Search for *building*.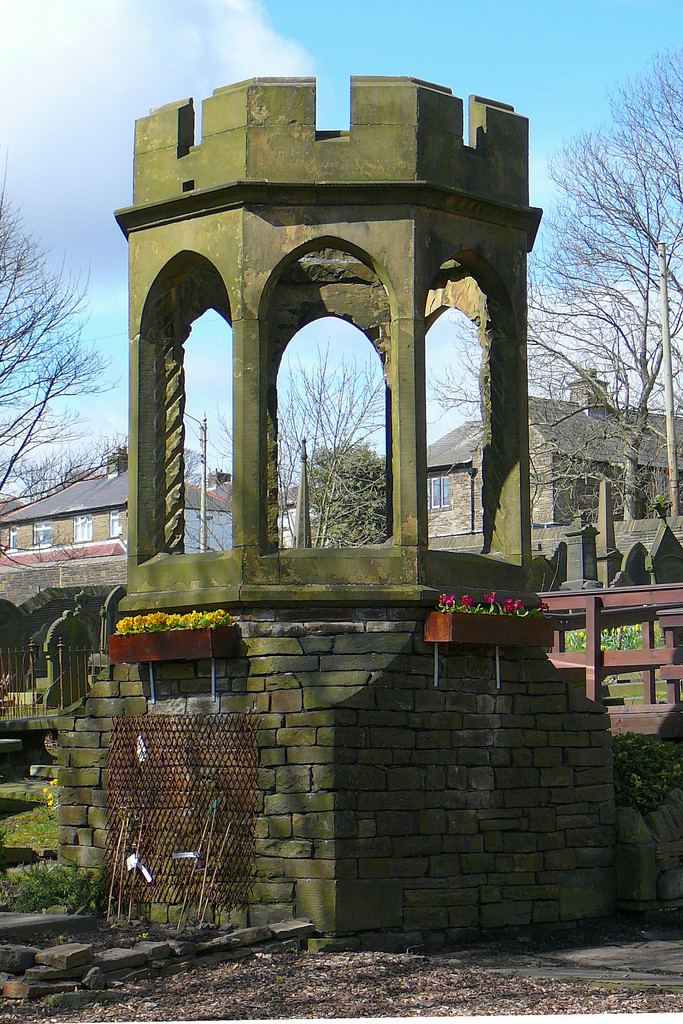
Found at locate(420, 367, 682, 732).
